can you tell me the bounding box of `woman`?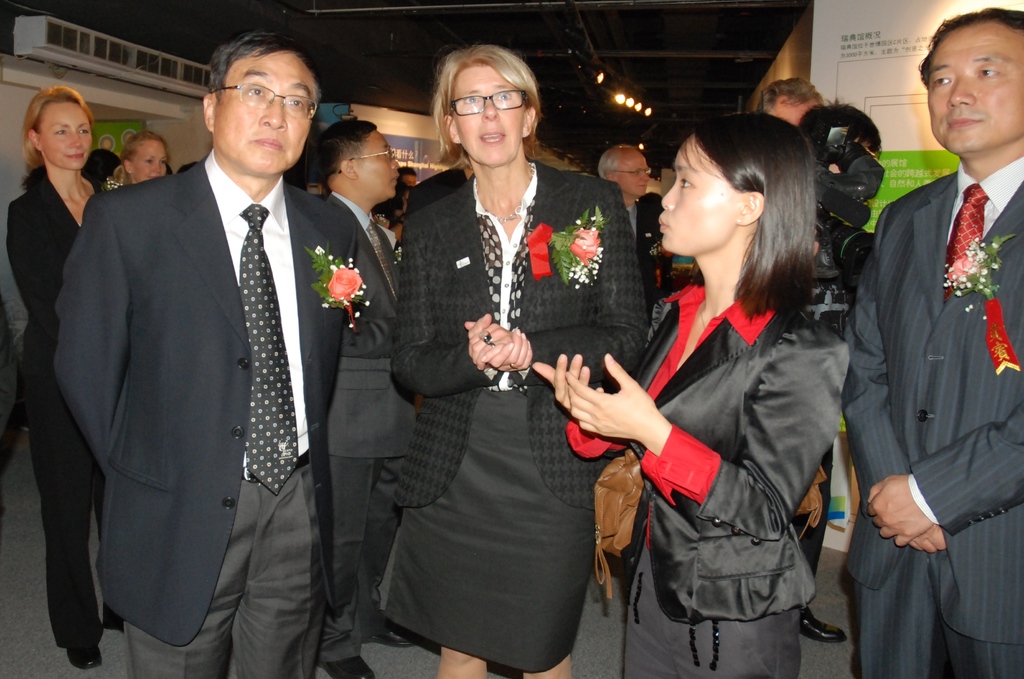
390,51,624,678.
